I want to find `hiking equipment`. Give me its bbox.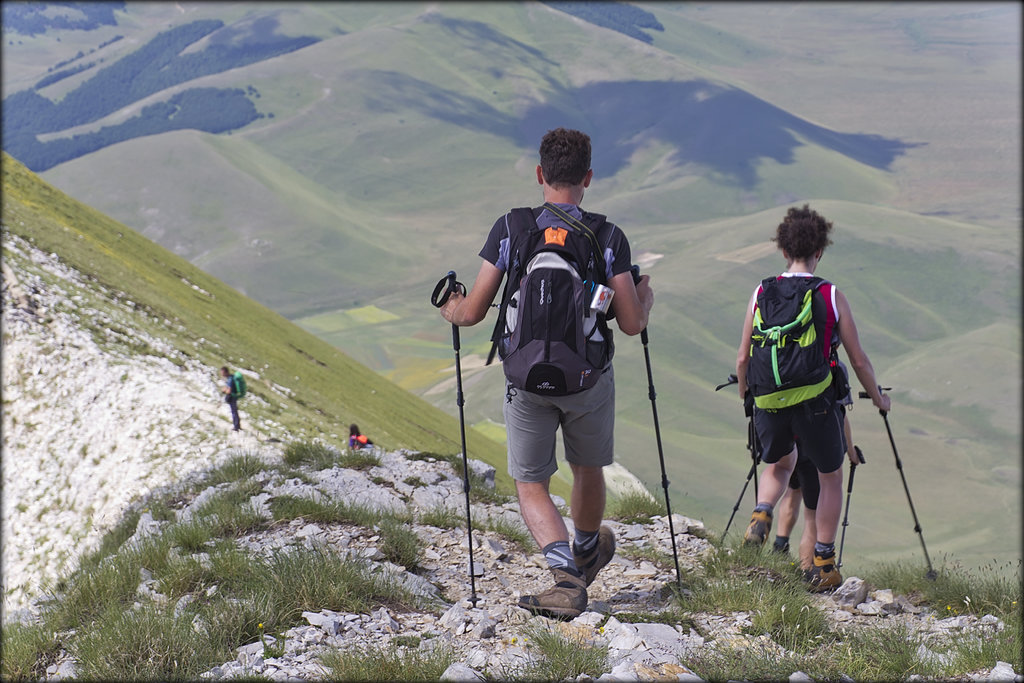
483, 209, 611, 398.
